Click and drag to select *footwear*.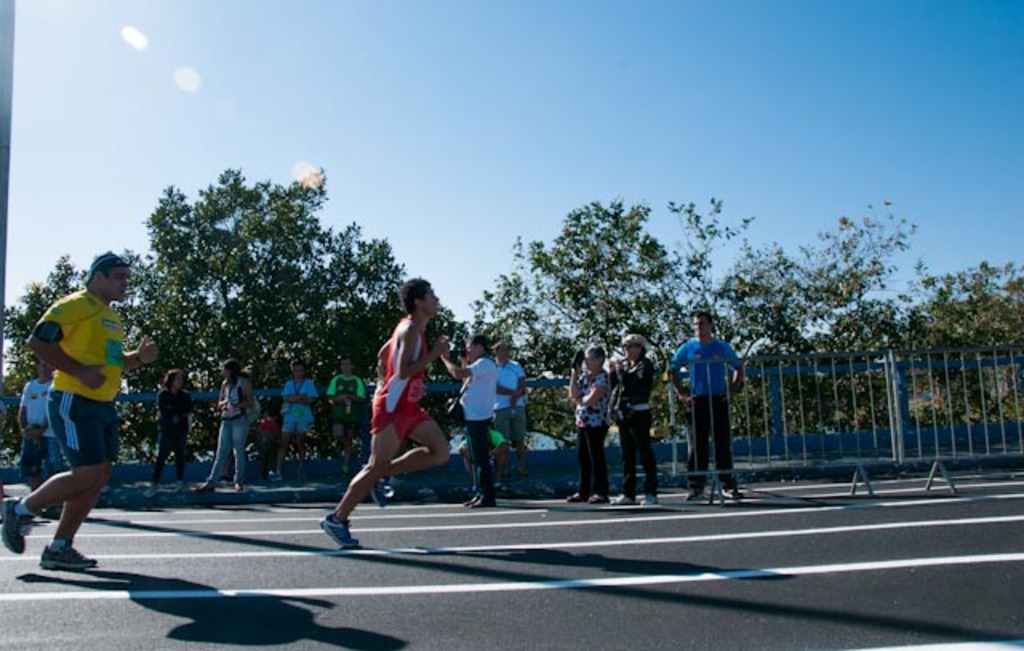
Selection: 462, 494, 496, 505.
